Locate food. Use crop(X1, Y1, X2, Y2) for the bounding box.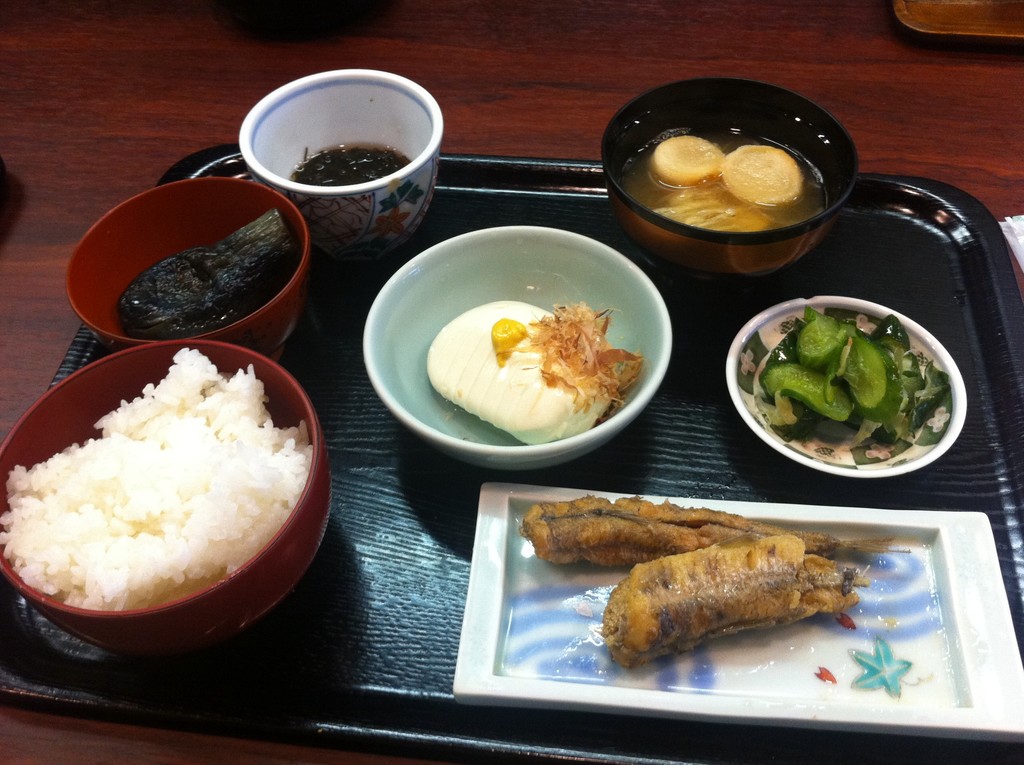
crop(758, 312, 945, 444).
